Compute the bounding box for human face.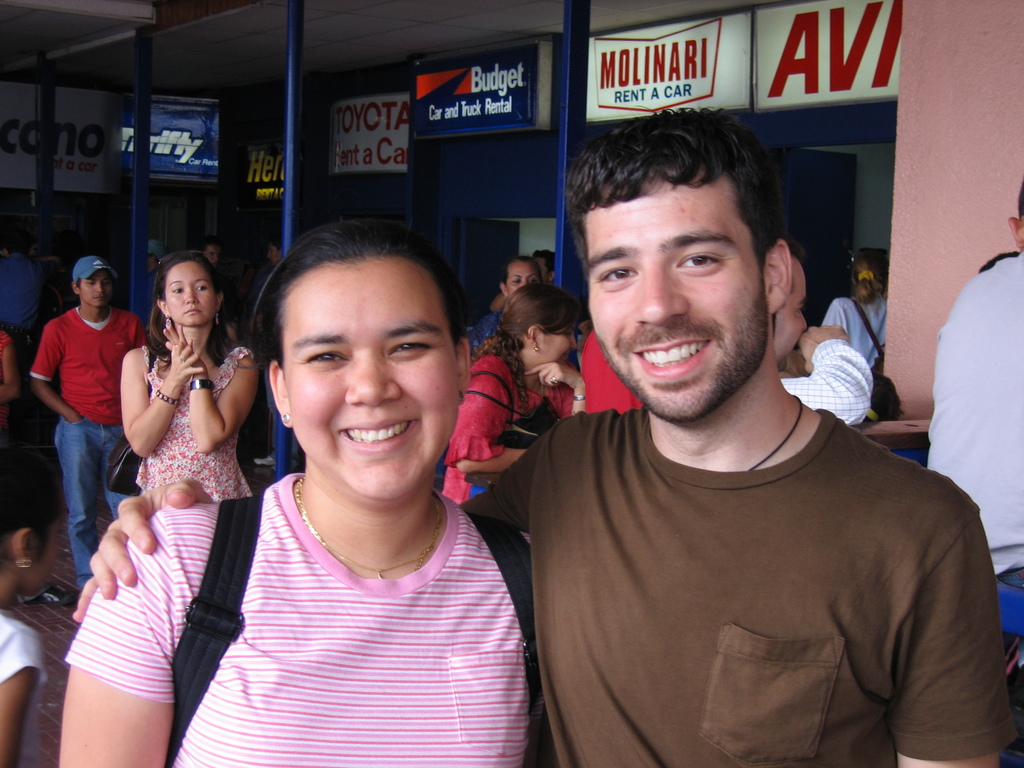
select_region(166, 261, 218, 326).
